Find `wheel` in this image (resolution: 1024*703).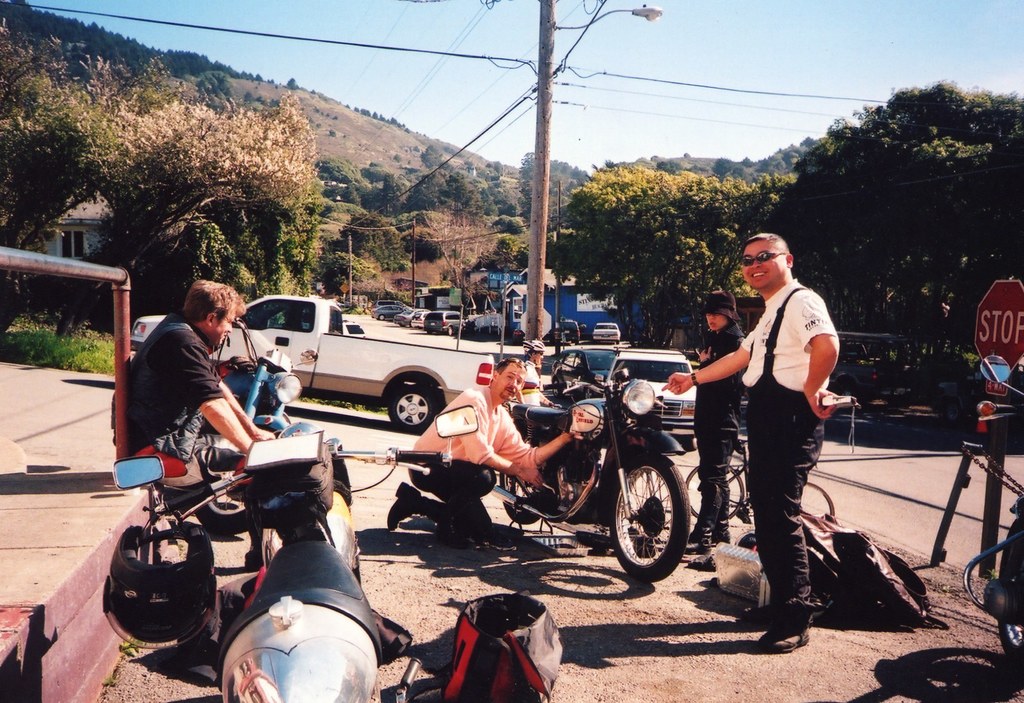
select_region(380, 317, 383, 318).
